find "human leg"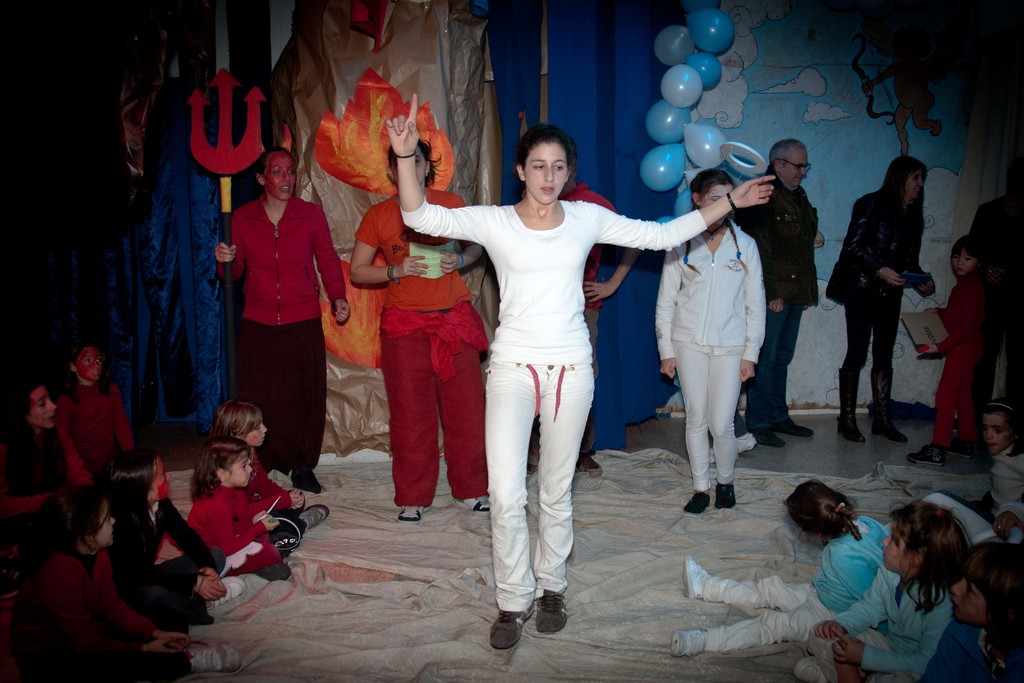
492,366,522,652
